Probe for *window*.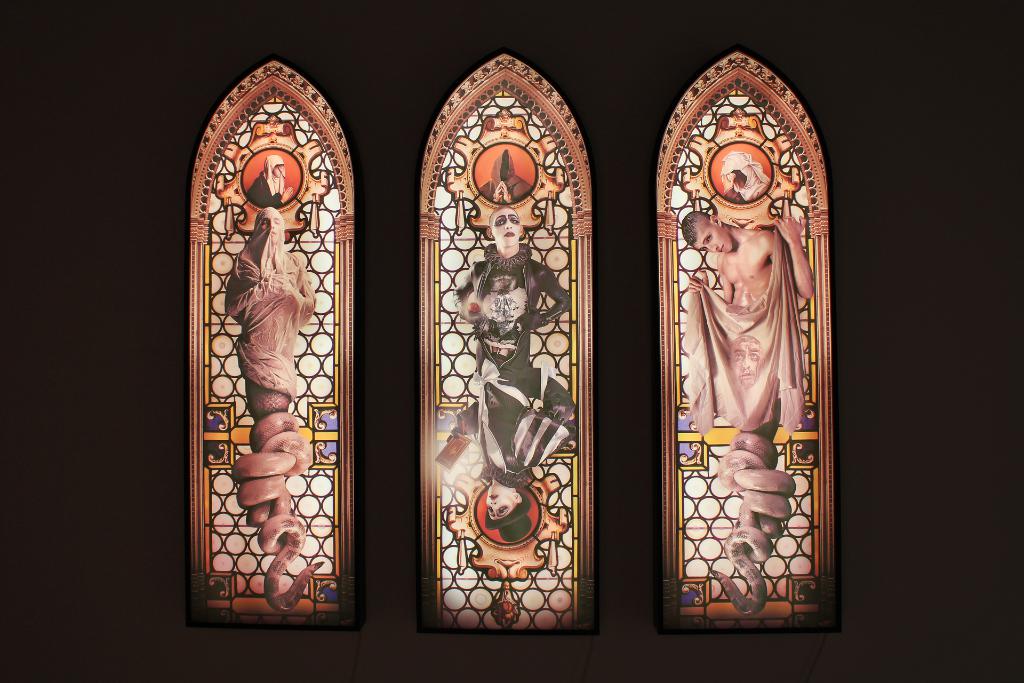
Probe result: [x1=184, y1=63, x2=353, y2=627].
